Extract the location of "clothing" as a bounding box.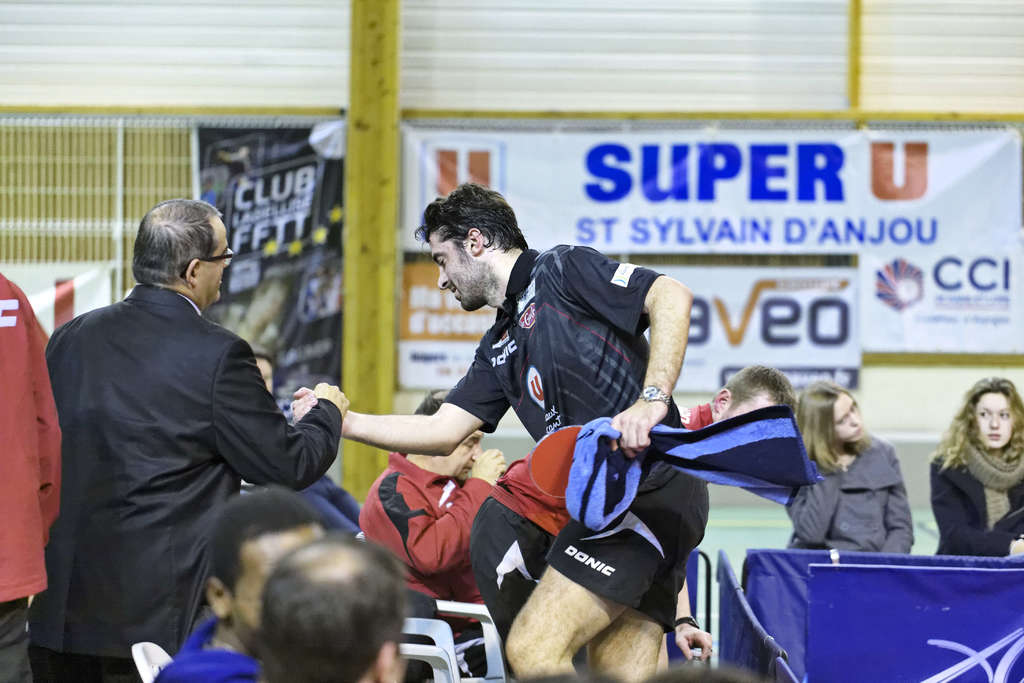
(x1=683, y1=406, x2=728, y2=439).
